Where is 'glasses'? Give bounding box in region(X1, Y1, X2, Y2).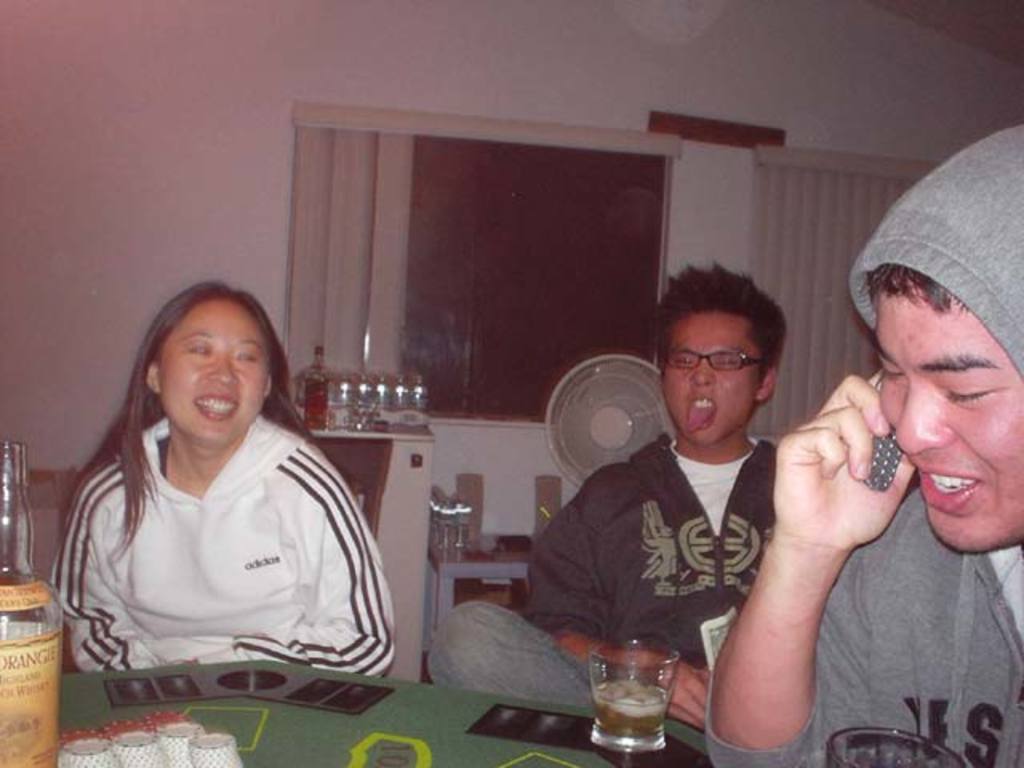
region(654, 334, 782, 384).
